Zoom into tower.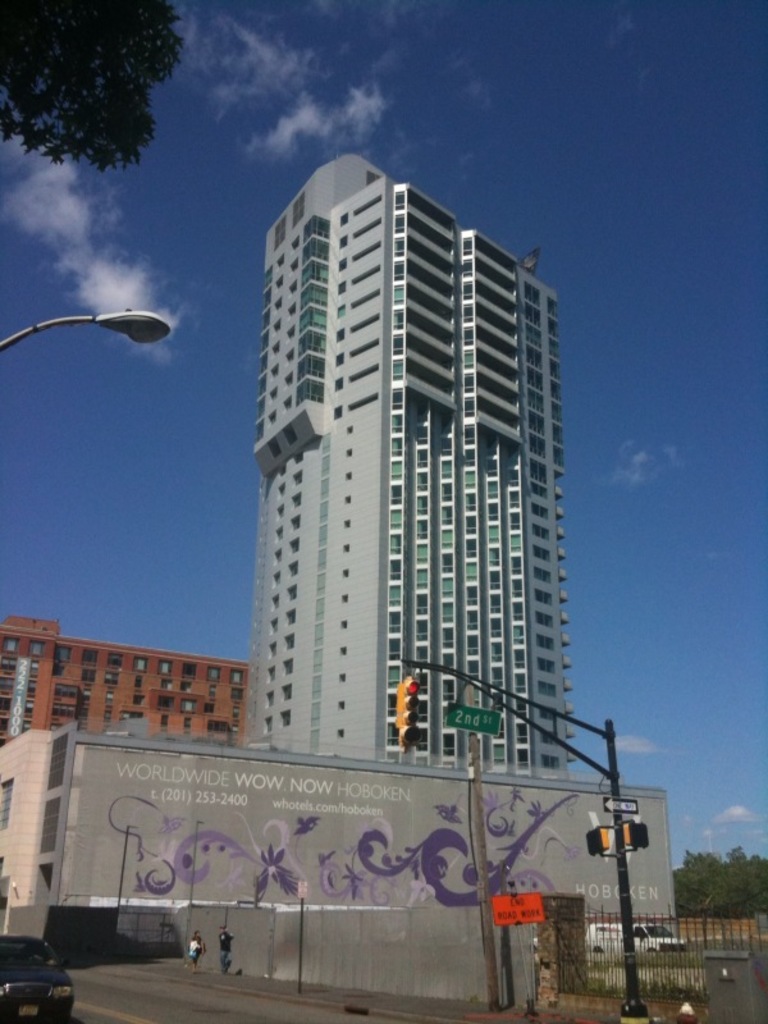
Zoom target: [x1=215, y1=124, x2=608, y2=849].
